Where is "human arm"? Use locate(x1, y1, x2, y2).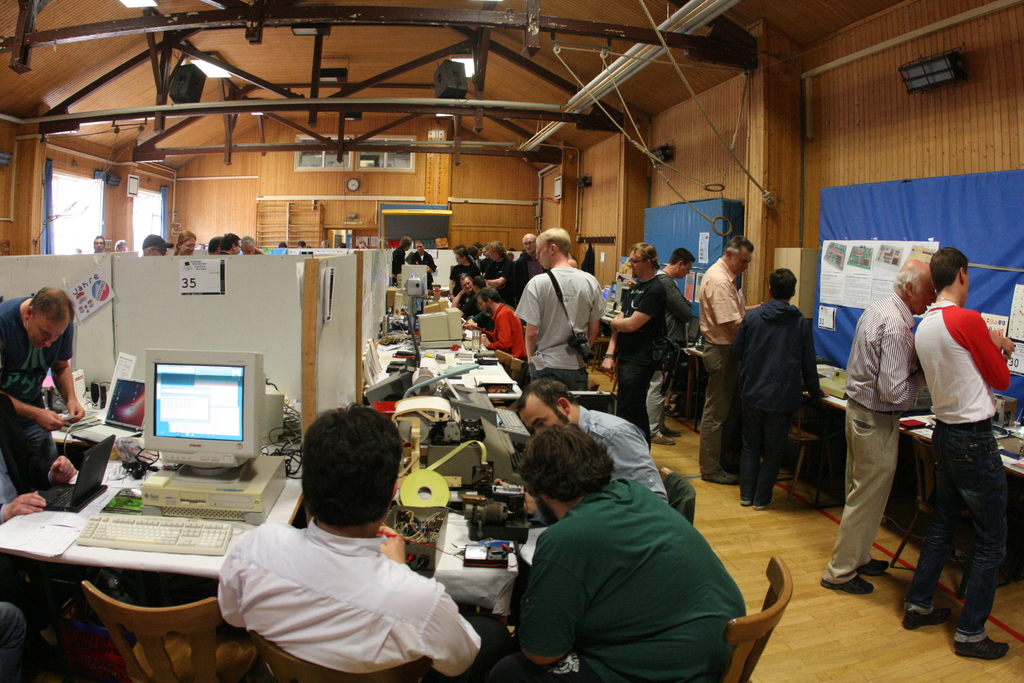
locate(668, 280, 689, 330).
